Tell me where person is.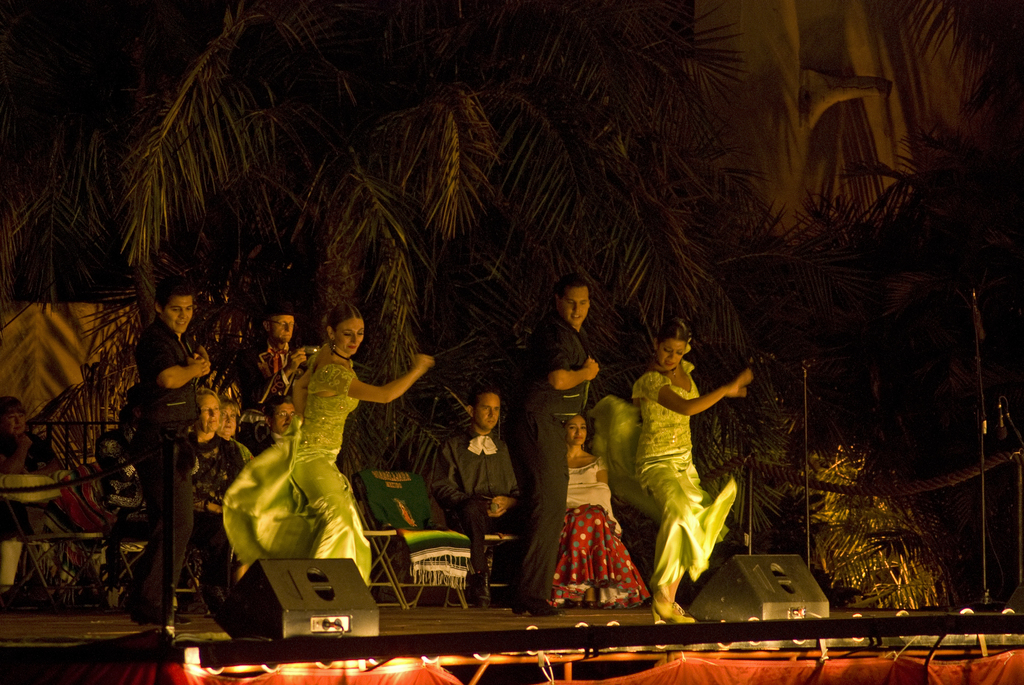
person is at 615/313/739/613.
